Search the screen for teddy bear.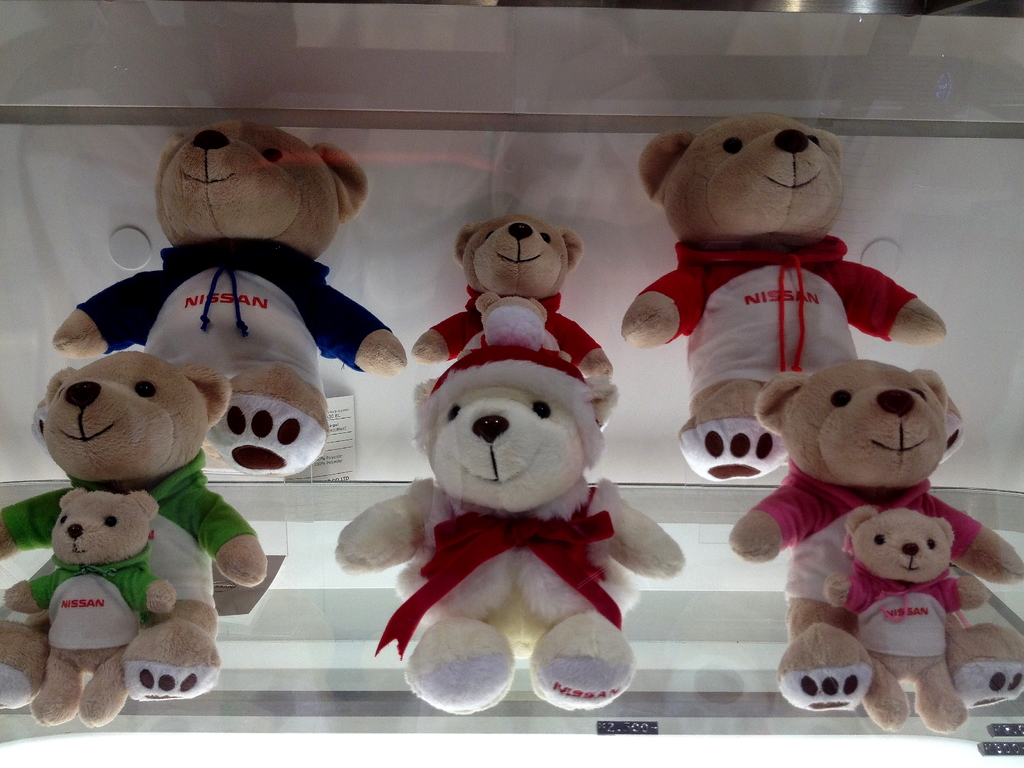
Found at BBox(414, 213, 616, 373).
